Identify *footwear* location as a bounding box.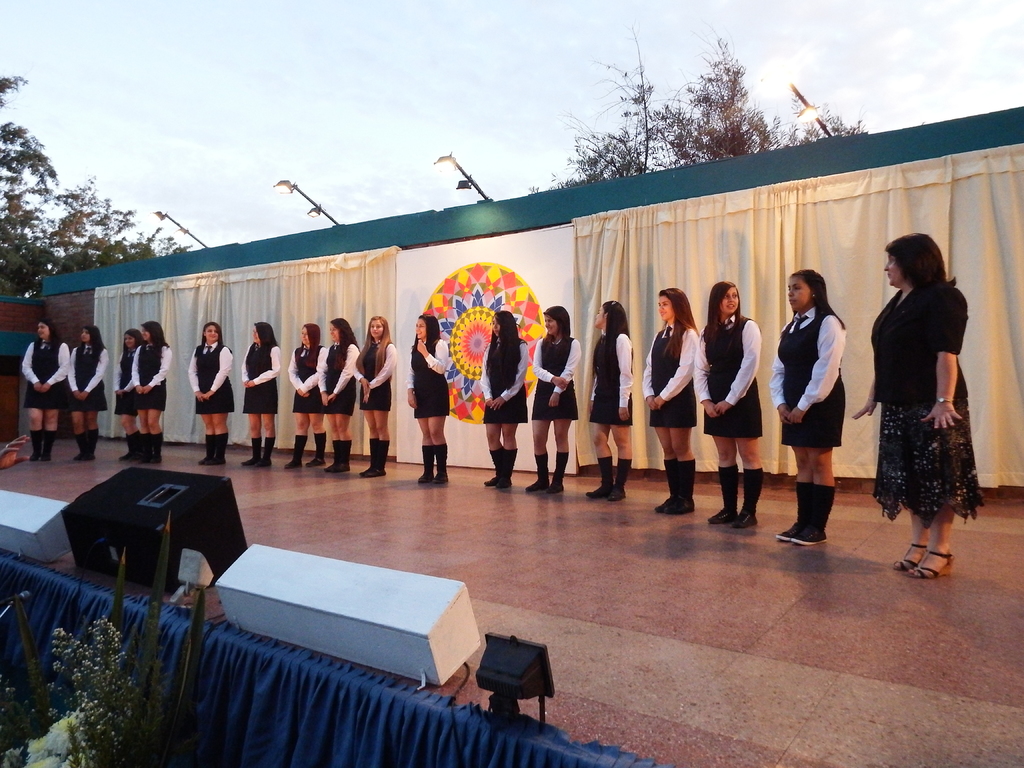
bbox(282, 436, 303, 475).
